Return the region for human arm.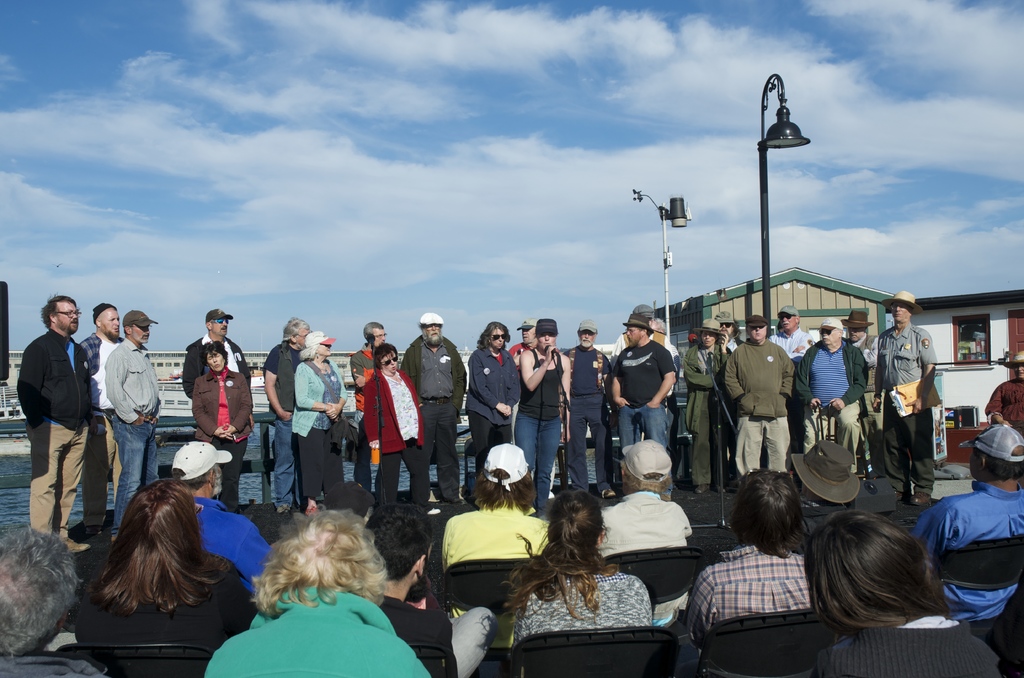
crop(610, 354, 628, 409).
